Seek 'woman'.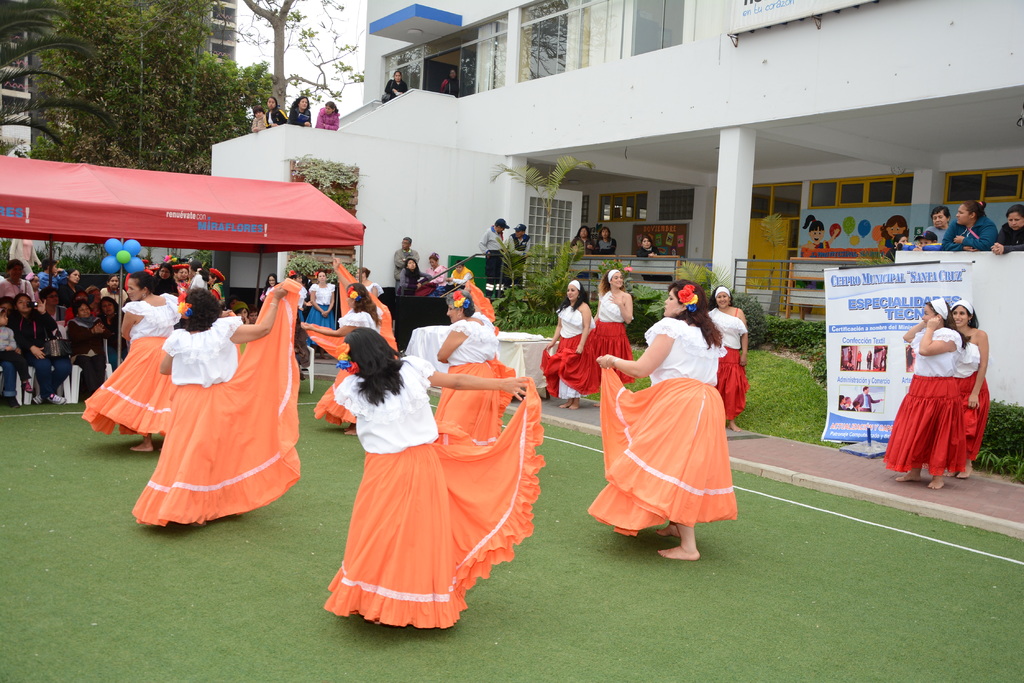
{"x1": 589, "y1": 269, "x2": 634, "y2": 409}.
